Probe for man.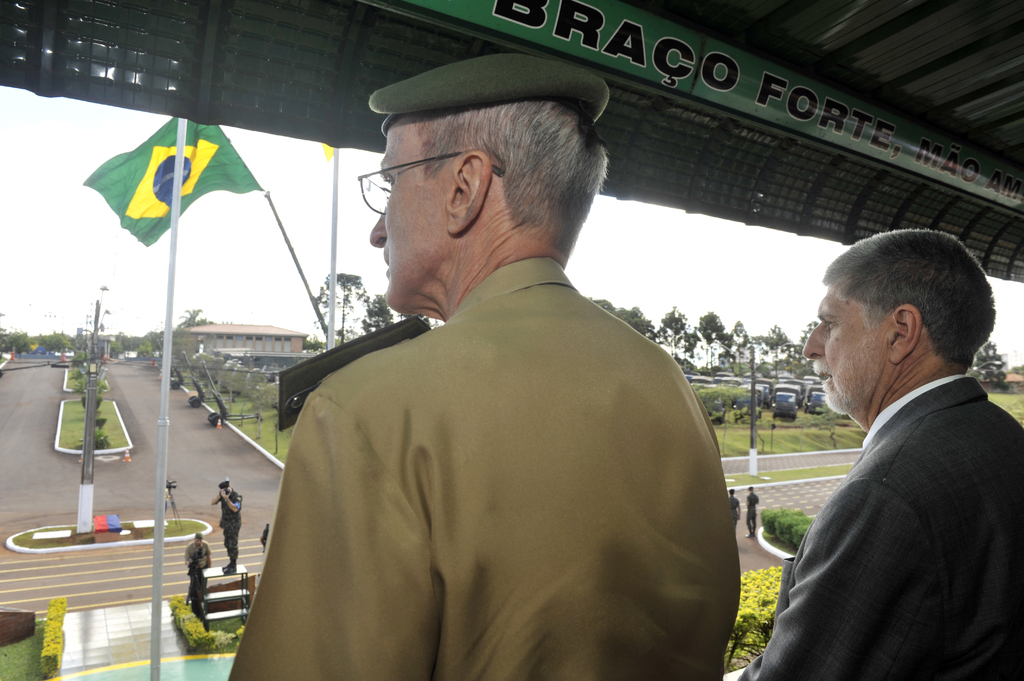
Probe result: [x1=757, y1=215, x2=1023, y2=668].
